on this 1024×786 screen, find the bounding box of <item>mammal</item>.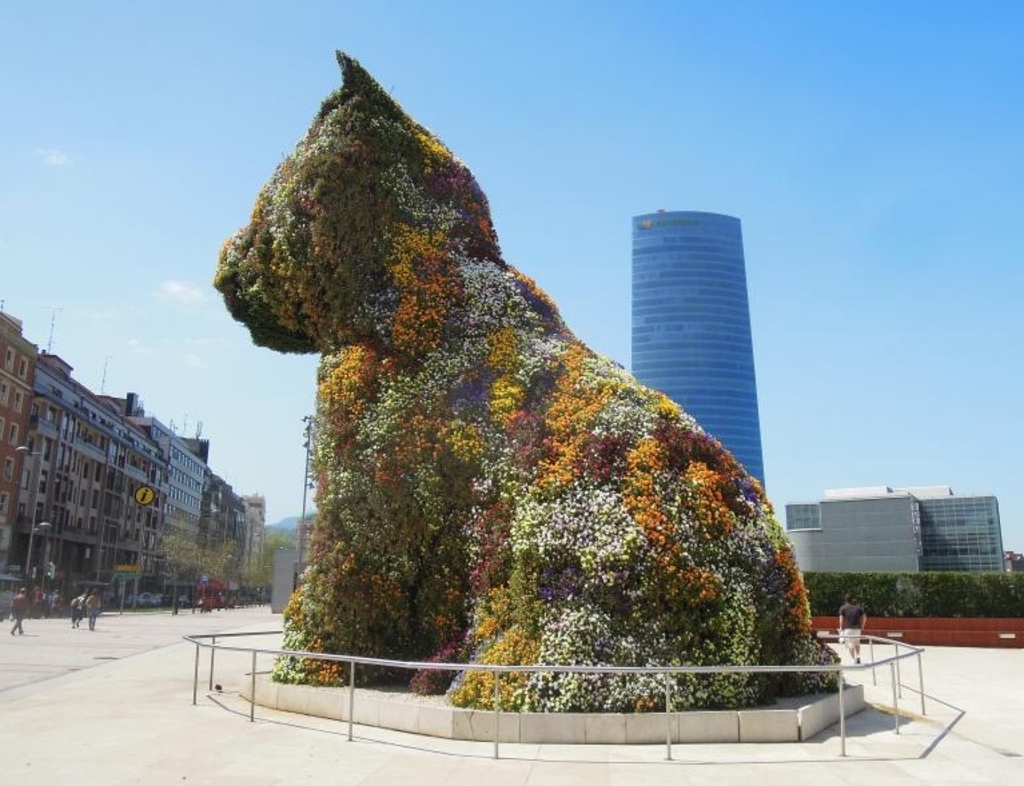
Bounding box: <box>84,590,101,630</box>.
